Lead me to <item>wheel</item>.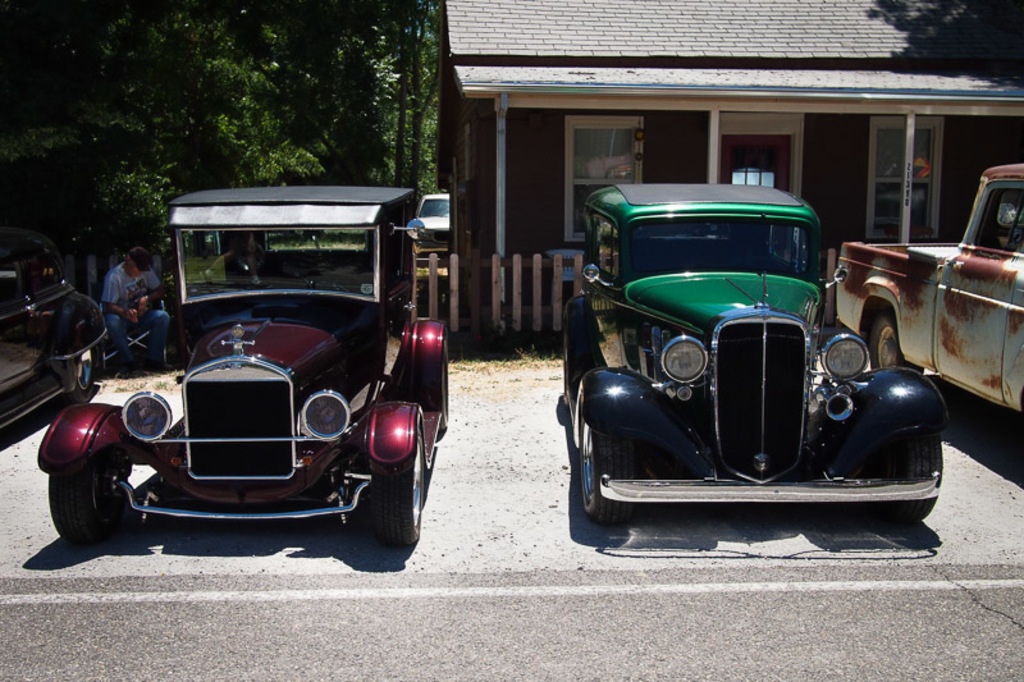
Lead to x1=563 y1=399 x2=632 y2=528.
